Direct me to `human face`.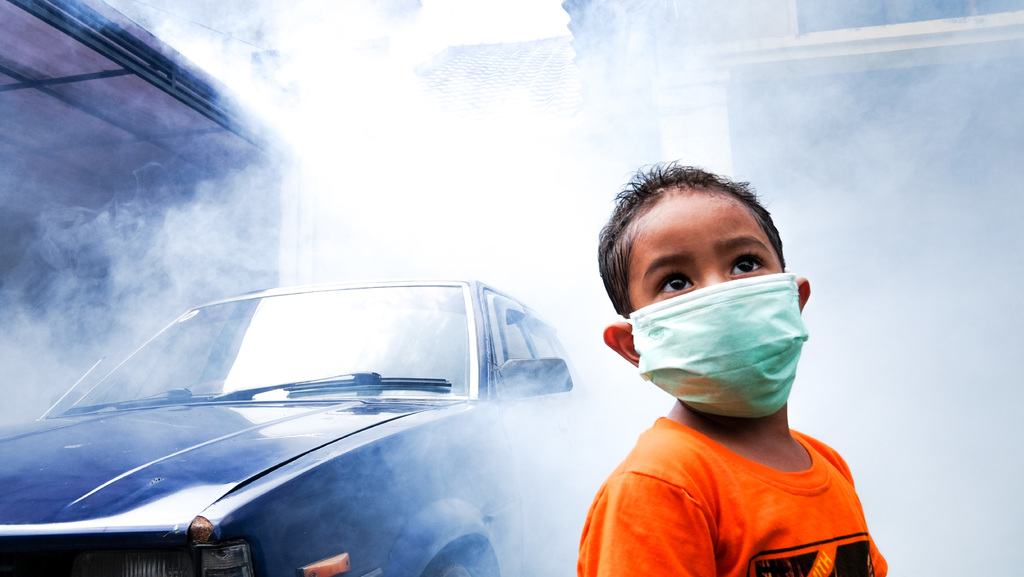
Direction: <region>630, 190, 783, 310</region>.
